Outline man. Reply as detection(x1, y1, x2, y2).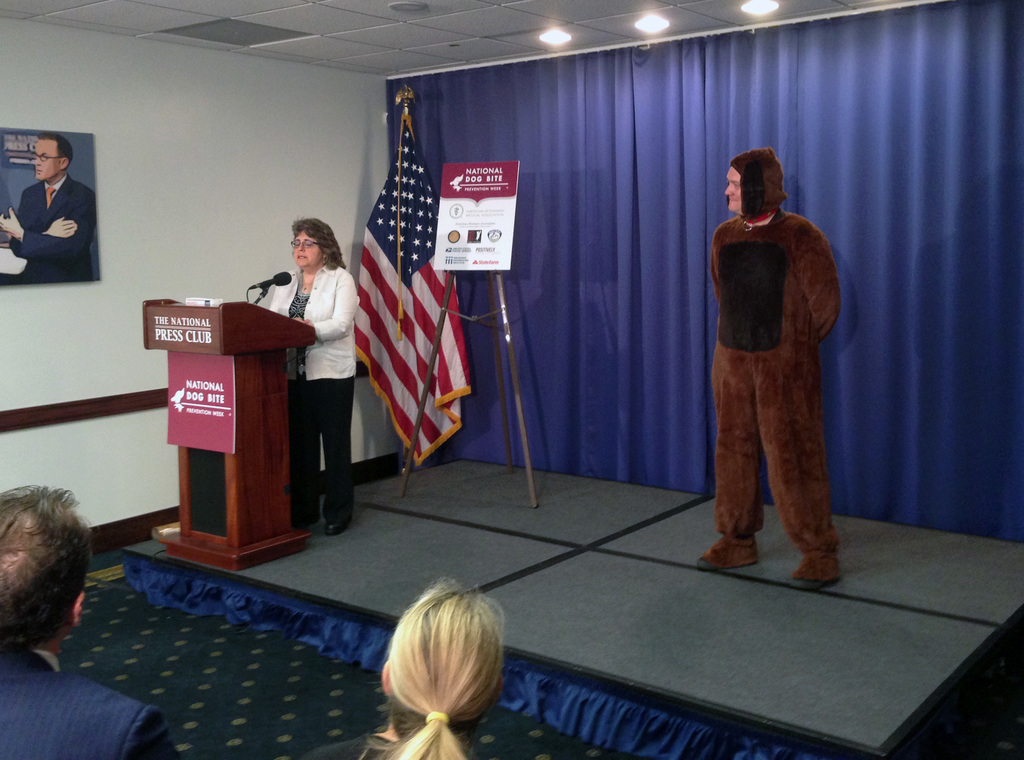
detection(0, 484, 182, 759).
